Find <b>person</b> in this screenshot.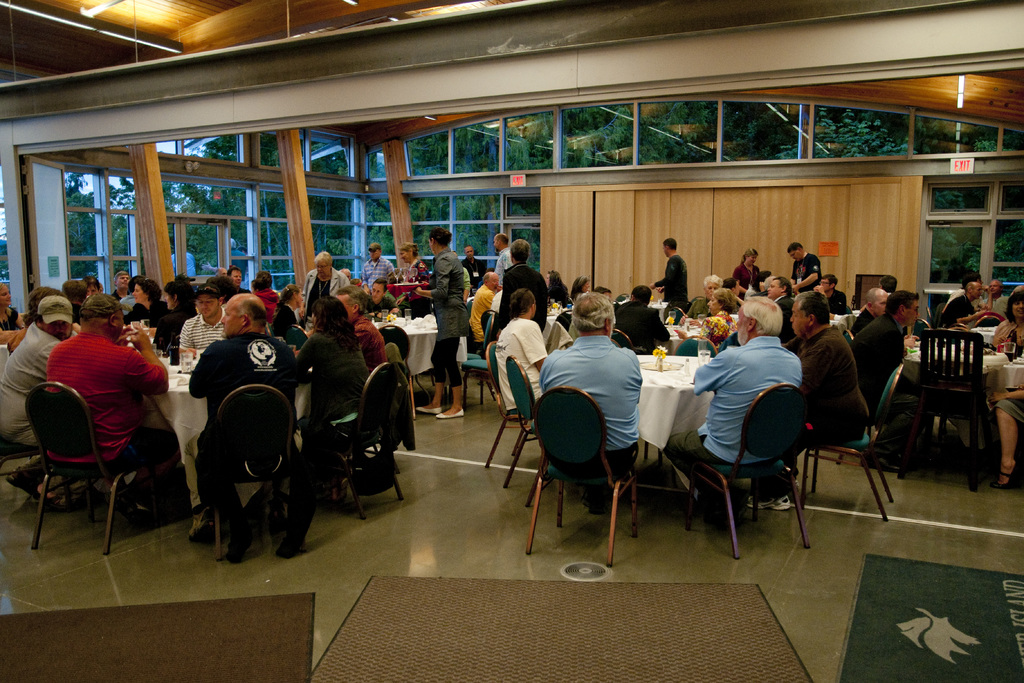
The bounding box for <b>person</b> is {"left": 986, "top": 277, "right": 1013, "bottom": 320}.
